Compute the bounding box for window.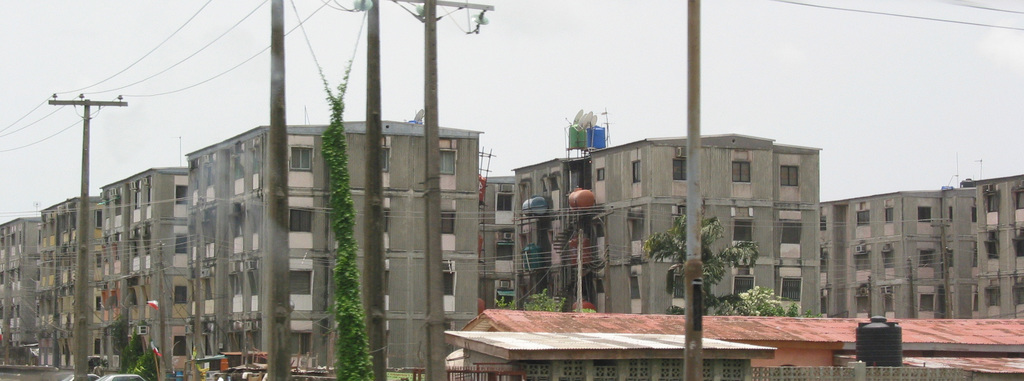
[819,248,825,273].
